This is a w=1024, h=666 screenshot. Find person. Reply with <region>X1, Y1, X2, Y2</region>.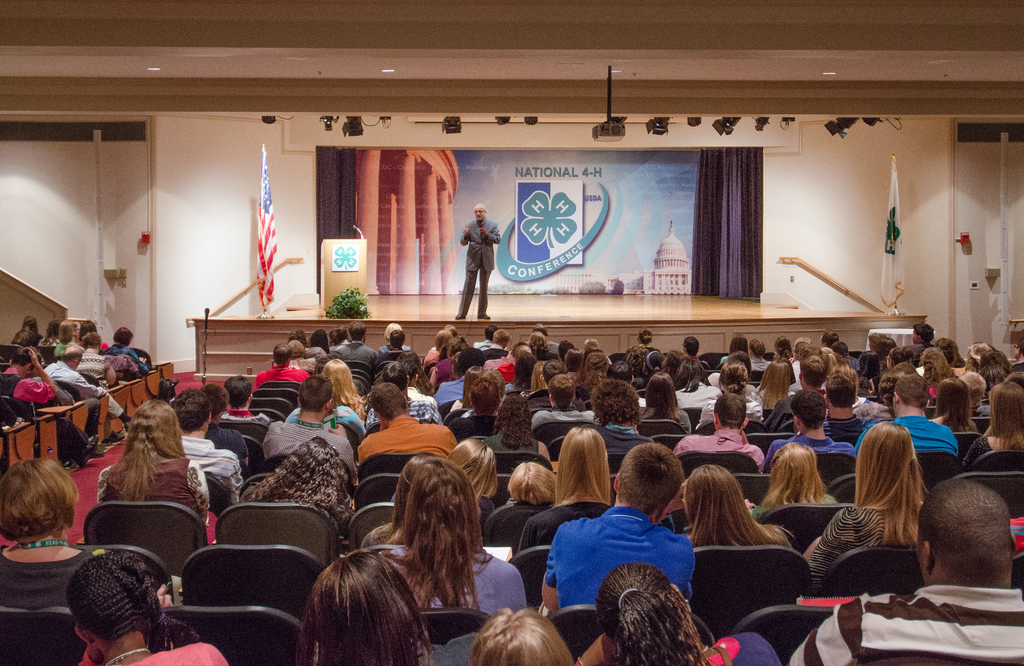
<region>577, 563, 787, 665</region>.
